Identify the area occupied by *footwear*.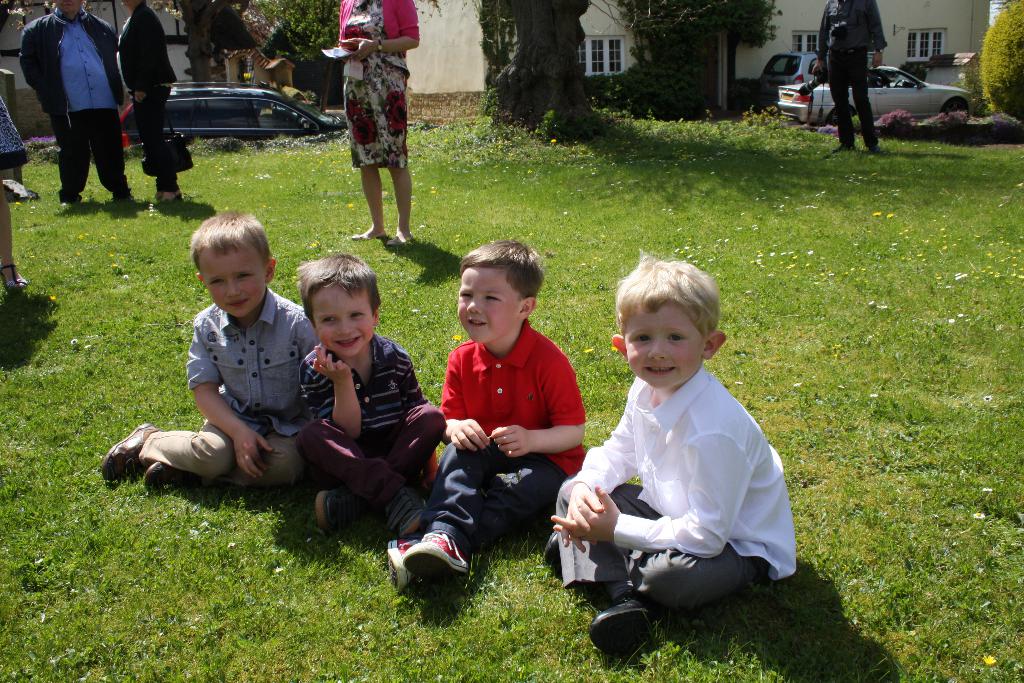
Area: {"x1": 385, "y1": 486, "x2": 426, "y2": 536}.
